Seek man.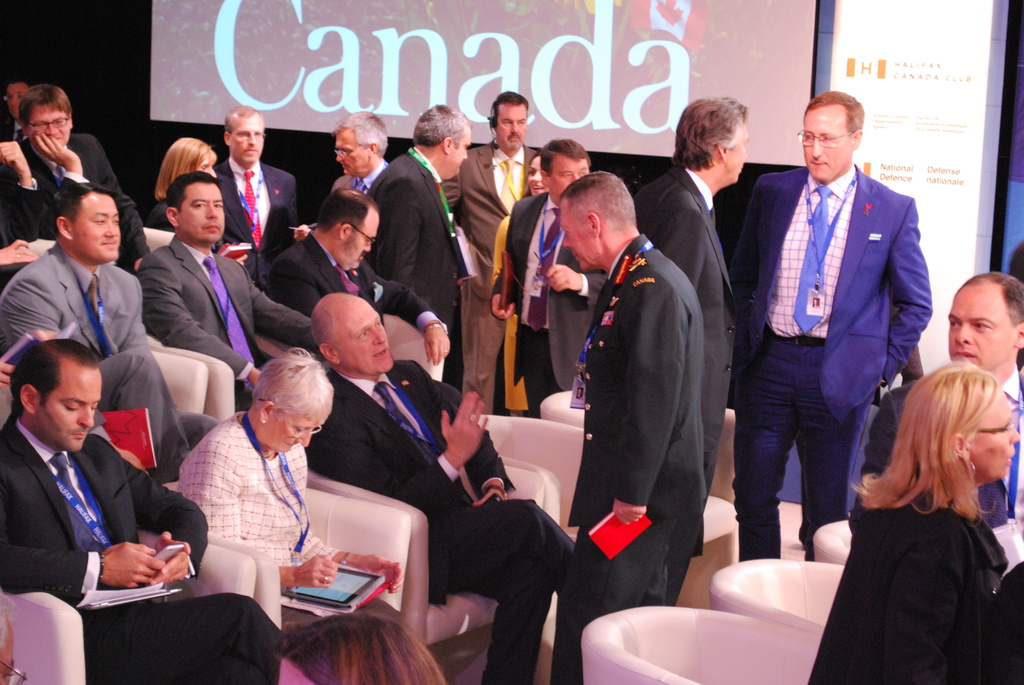
box=[844, 269, 1023, 576].
